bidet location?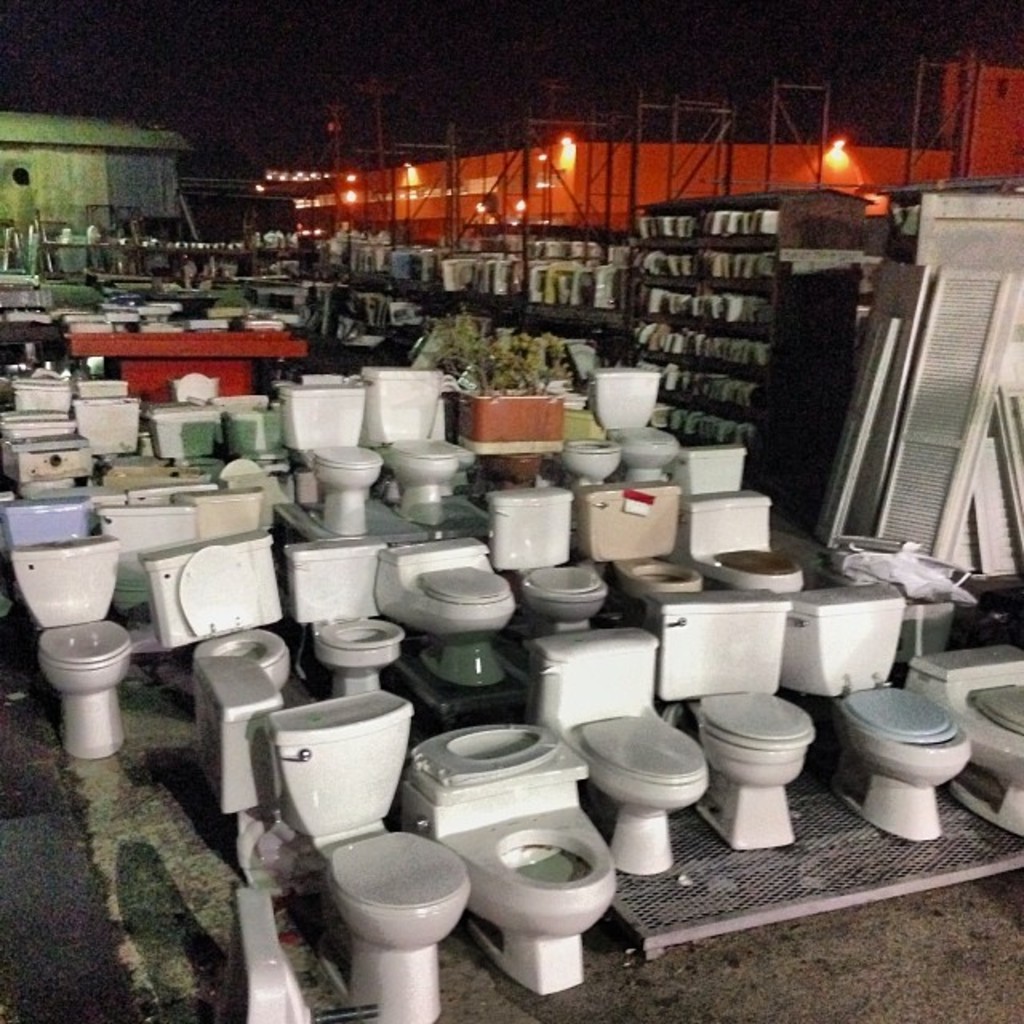
locate(584, 370, 678, 478)
